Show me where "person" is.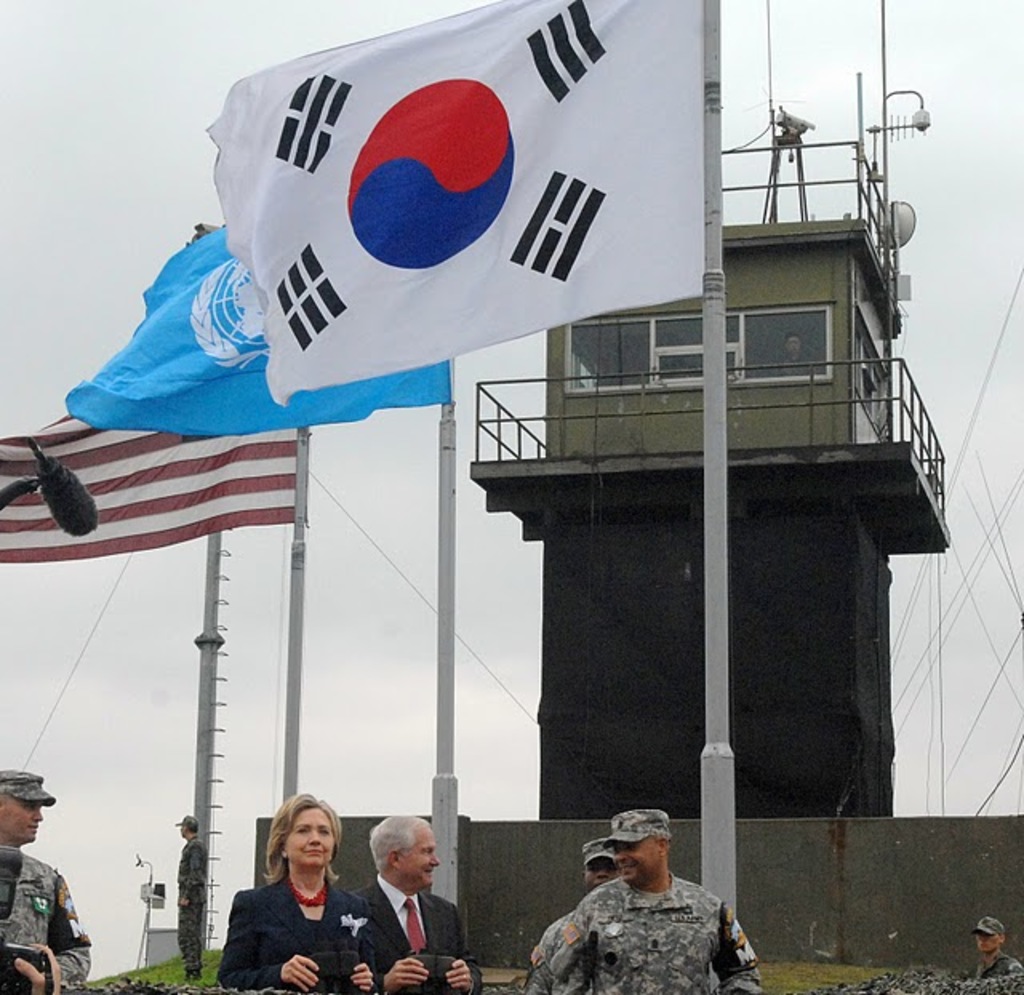
"person" is at <bbox>174, 811, 208, 984</bbox>.
